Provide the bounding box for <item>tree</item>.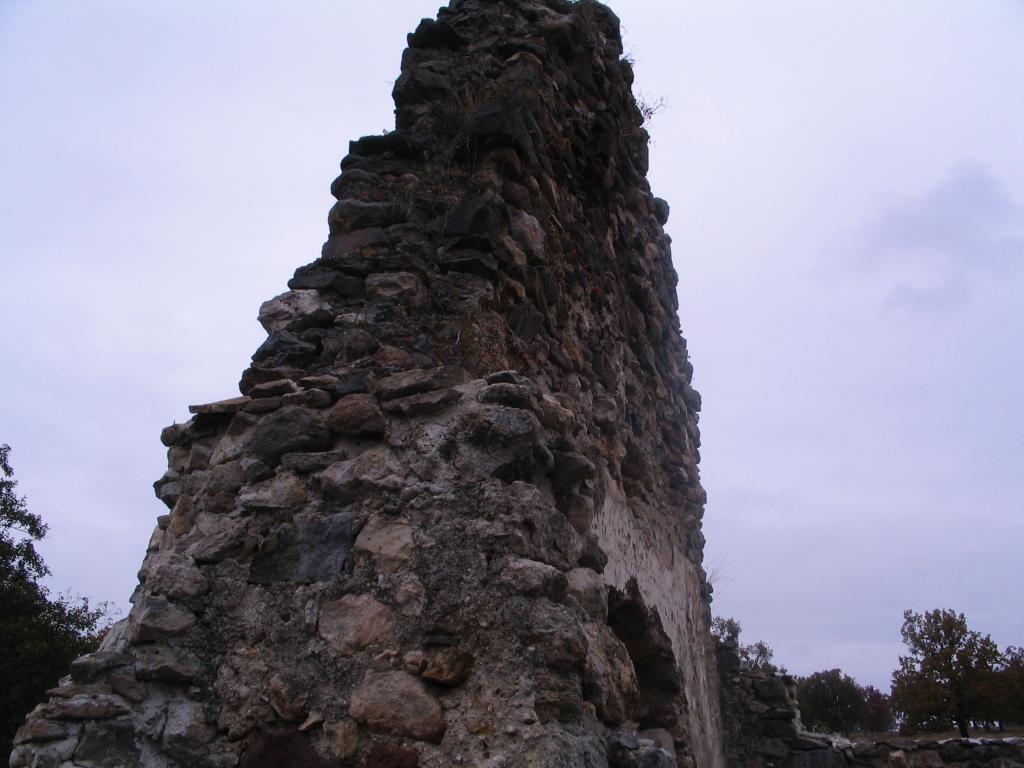
(x1=794, y1=669, x2=868, y2=734).
